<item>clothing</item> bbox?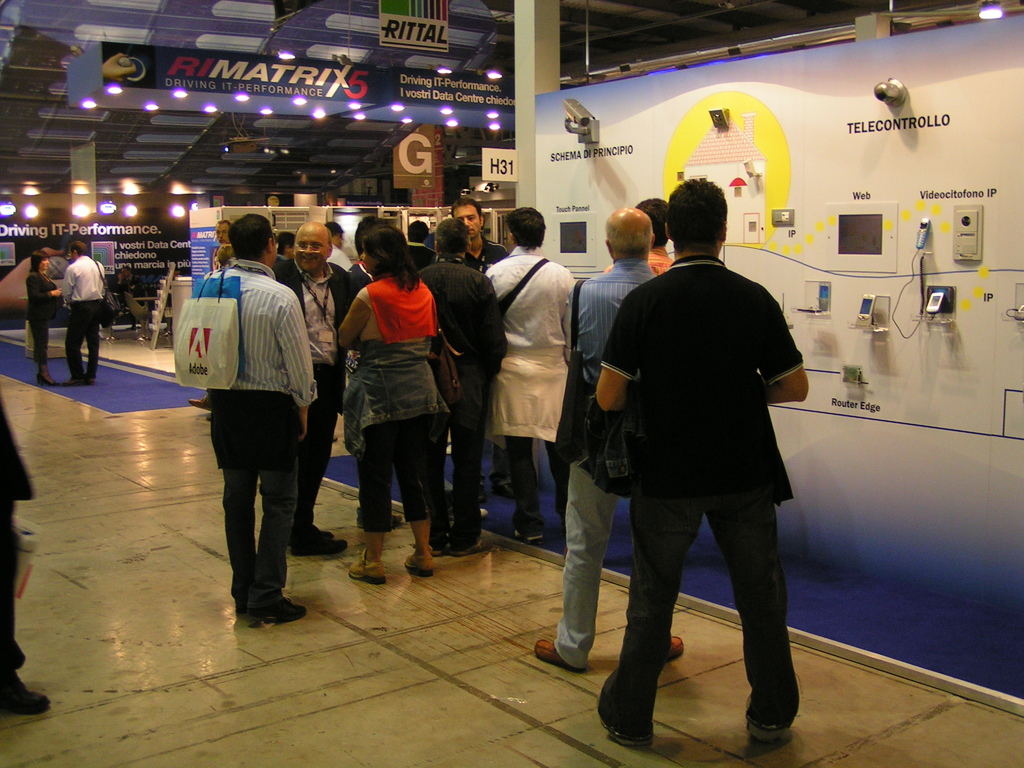
<box>63,254,104,372</box>
